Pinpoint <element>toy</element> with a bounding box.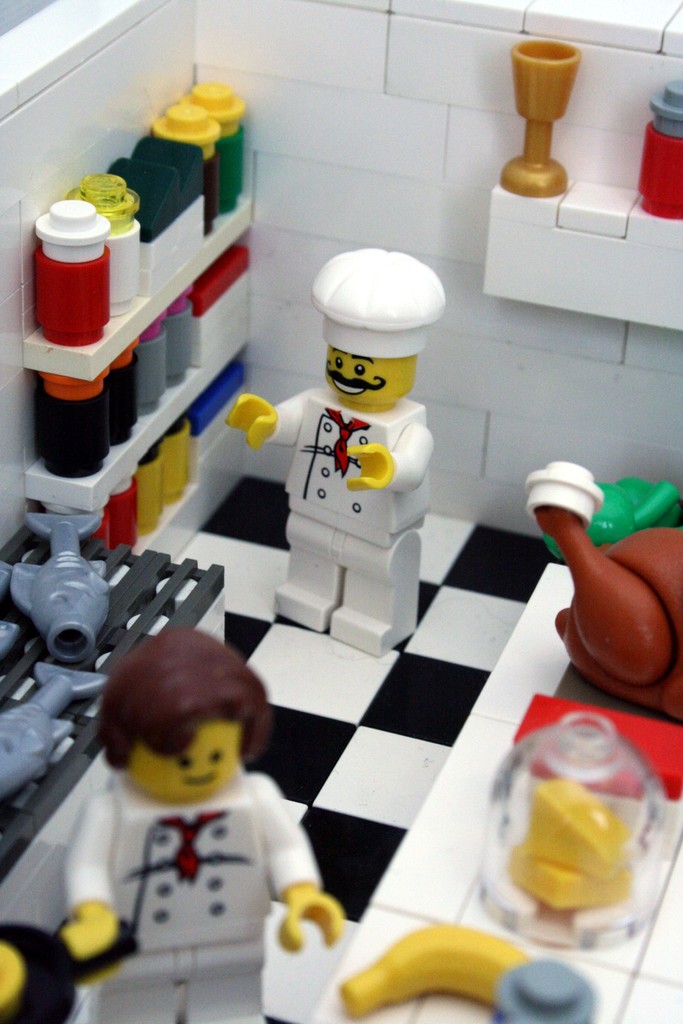
left=0, top=618, right=347, bottom=1023.
